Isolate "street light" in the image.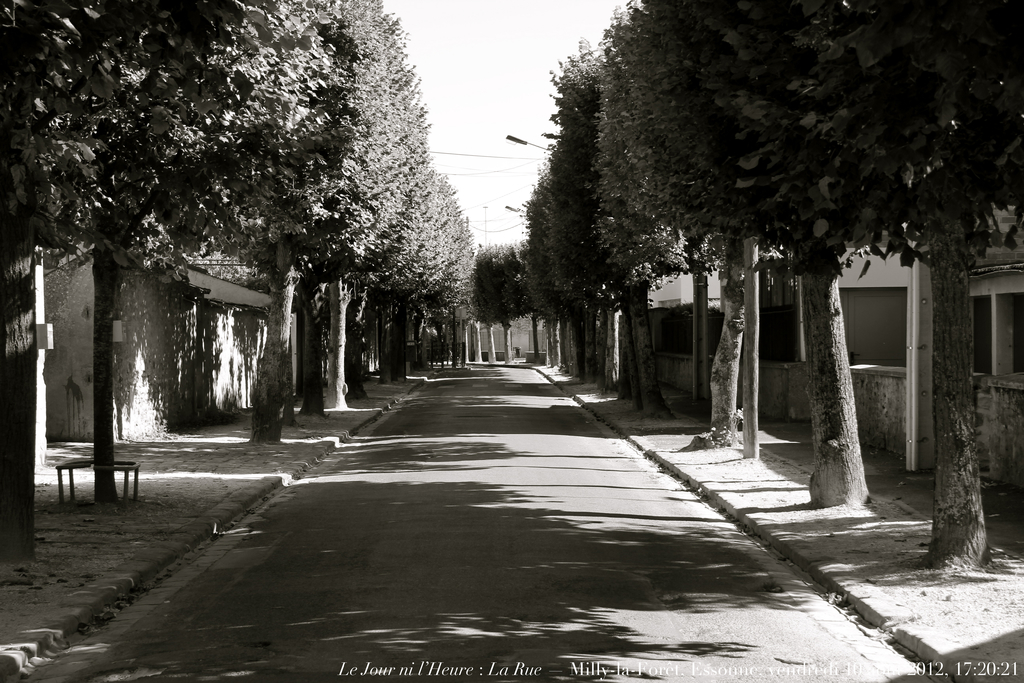
Isolated region: pyautogui.locateOnScreen(483, 204, 490, 254).
